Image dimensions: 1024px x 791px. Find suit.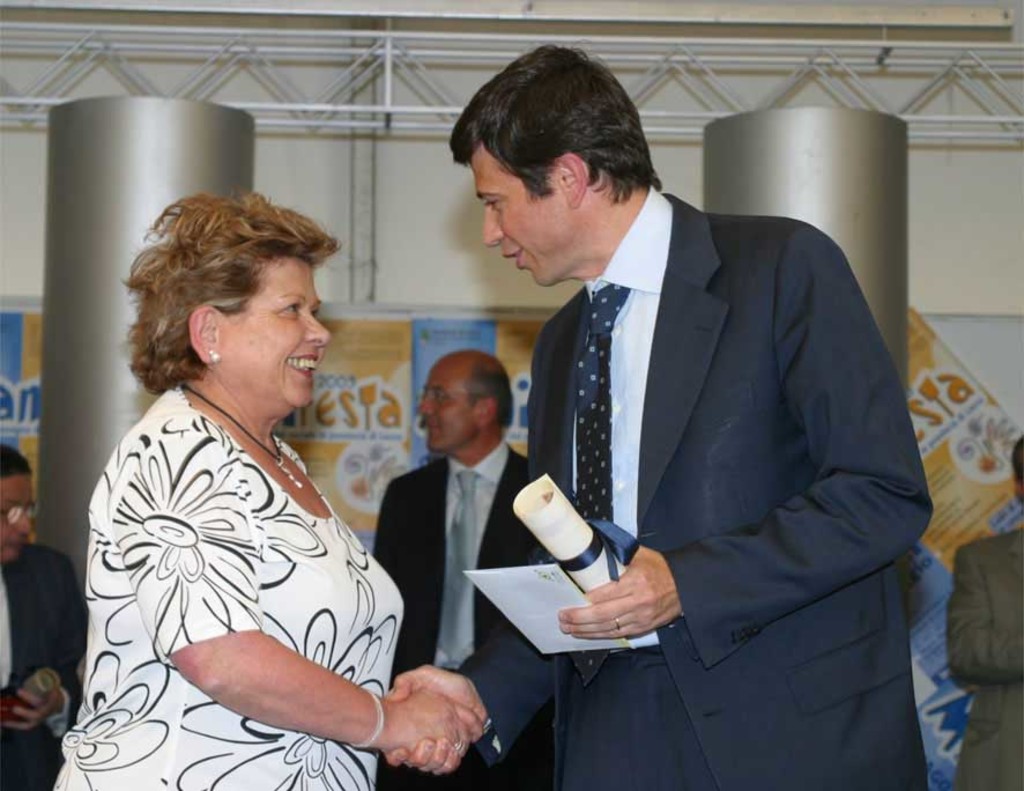
bbox=(373, 439, 527, 790).
